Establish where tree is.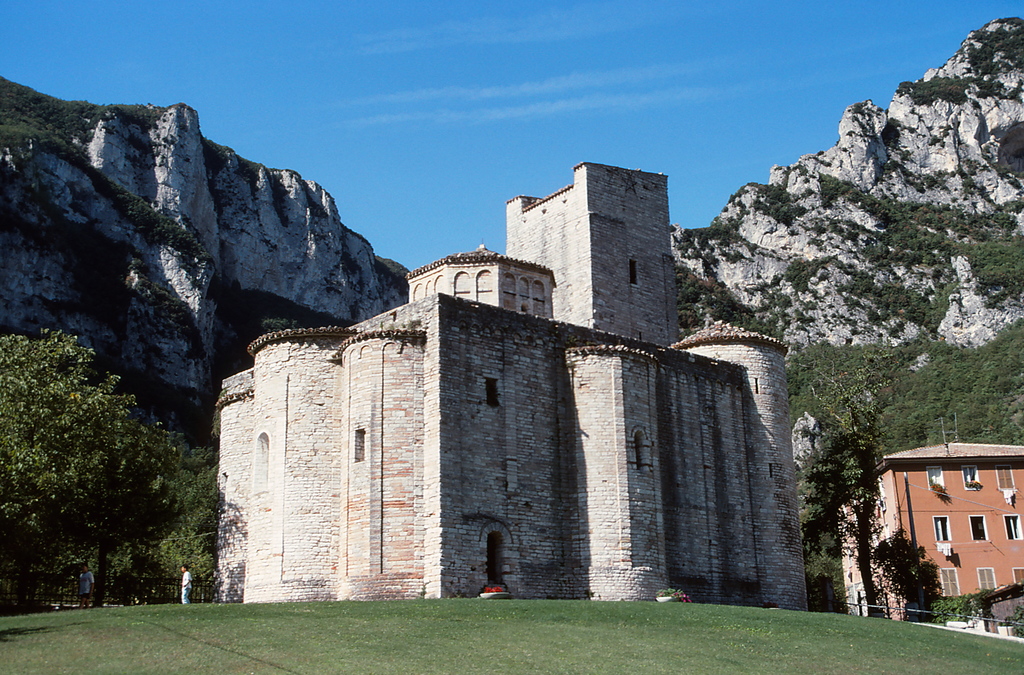
Established at 15:314:203:613.
